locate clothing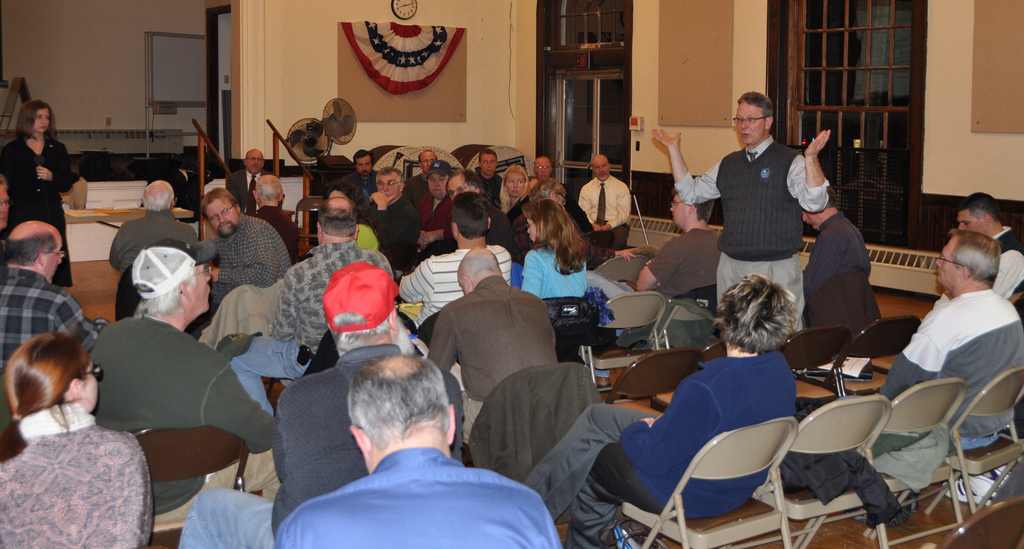
detection(163, 477, 584, 548)
